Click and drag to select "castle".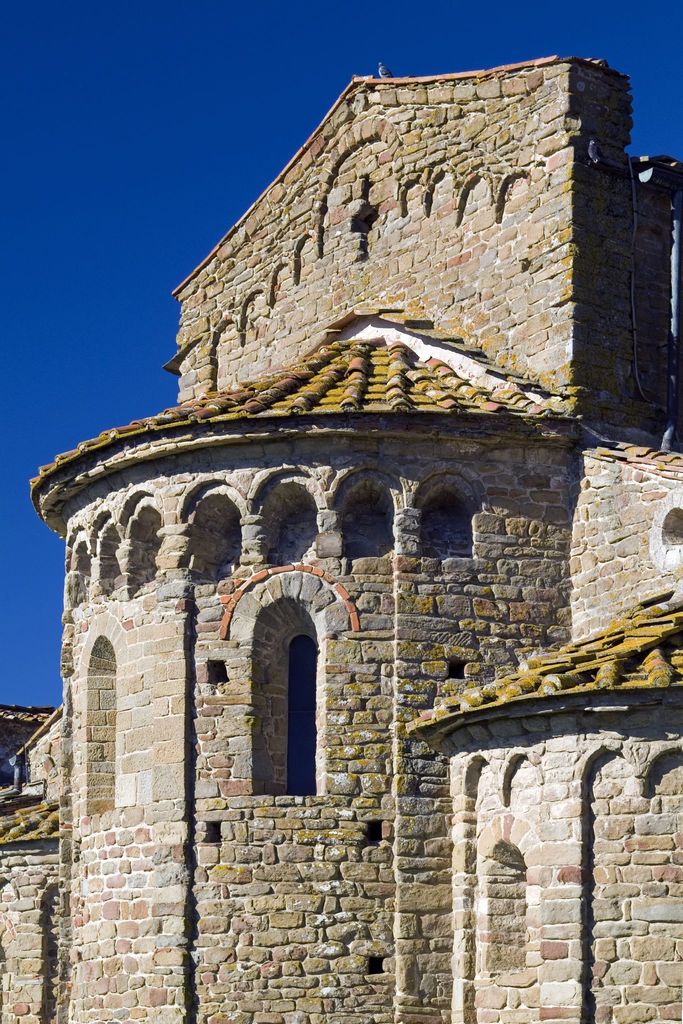
Selection: x1=10, y1=53, x2=677, y2=1023.
